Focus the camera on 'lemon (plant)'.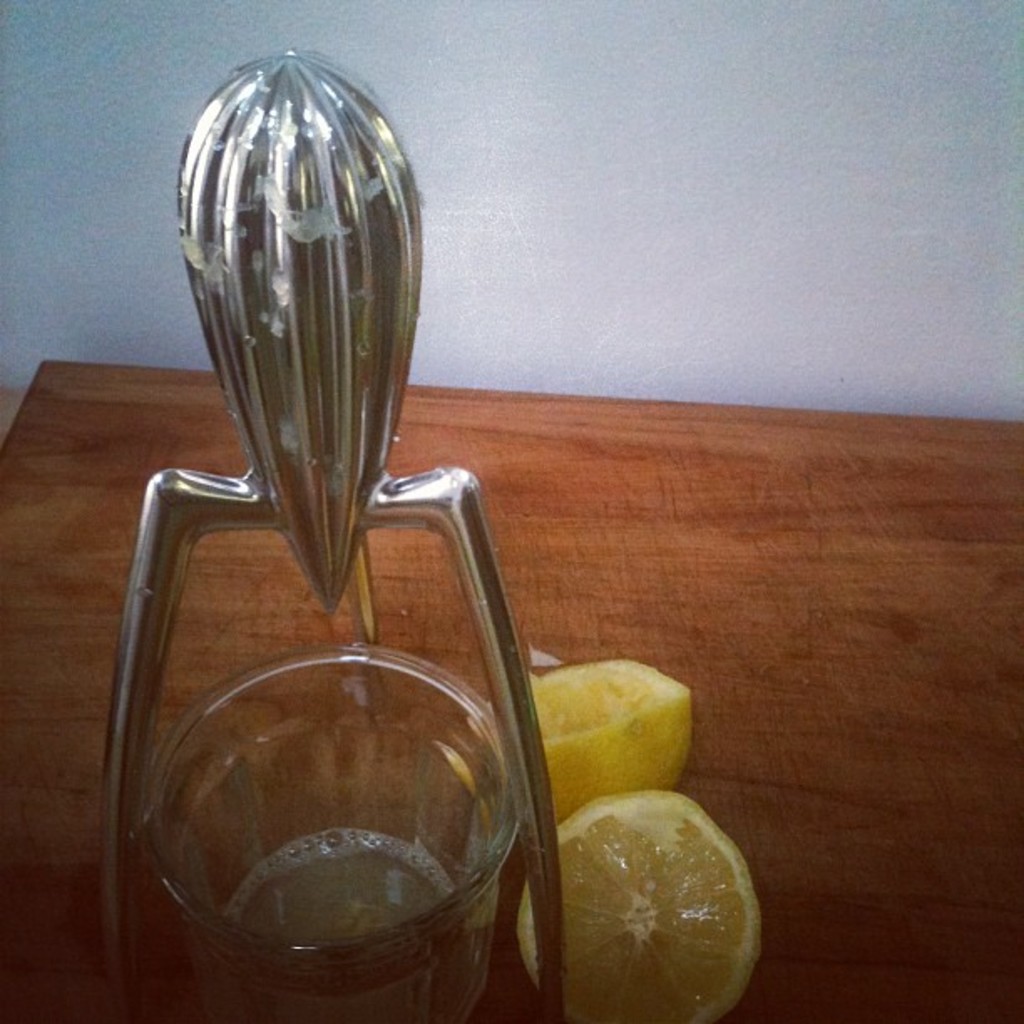
Focus region: [x1=515, y1=788, x2=765, y2=1022].
